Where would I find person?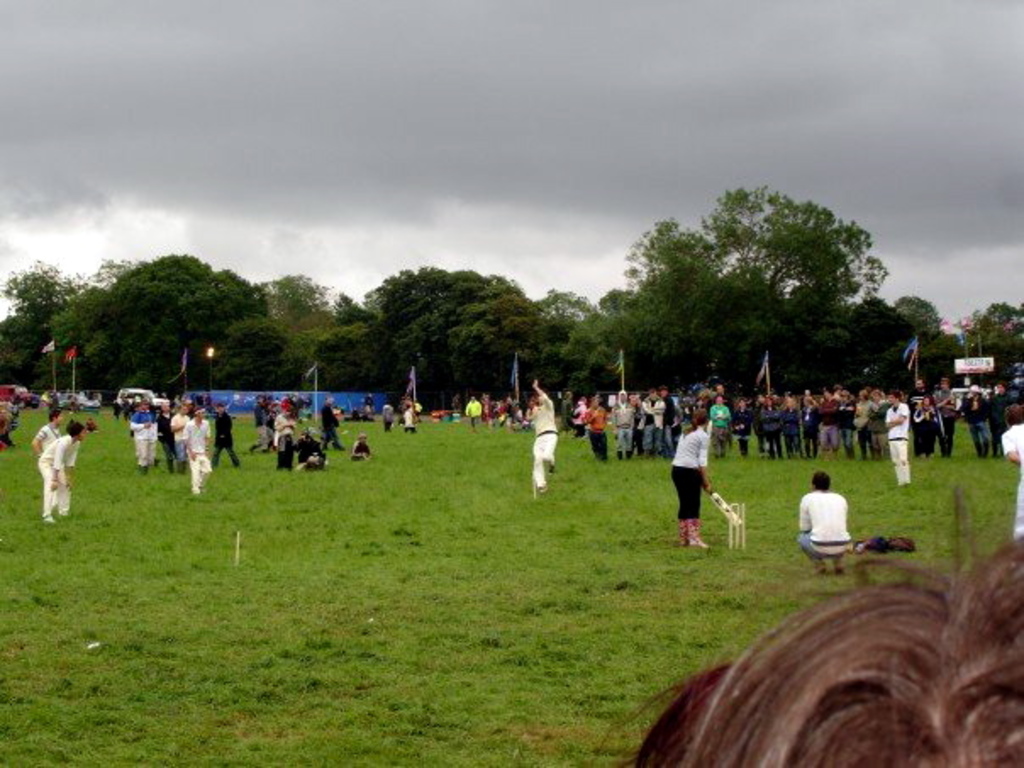
At crop(1000, 400, 1022, 541).
